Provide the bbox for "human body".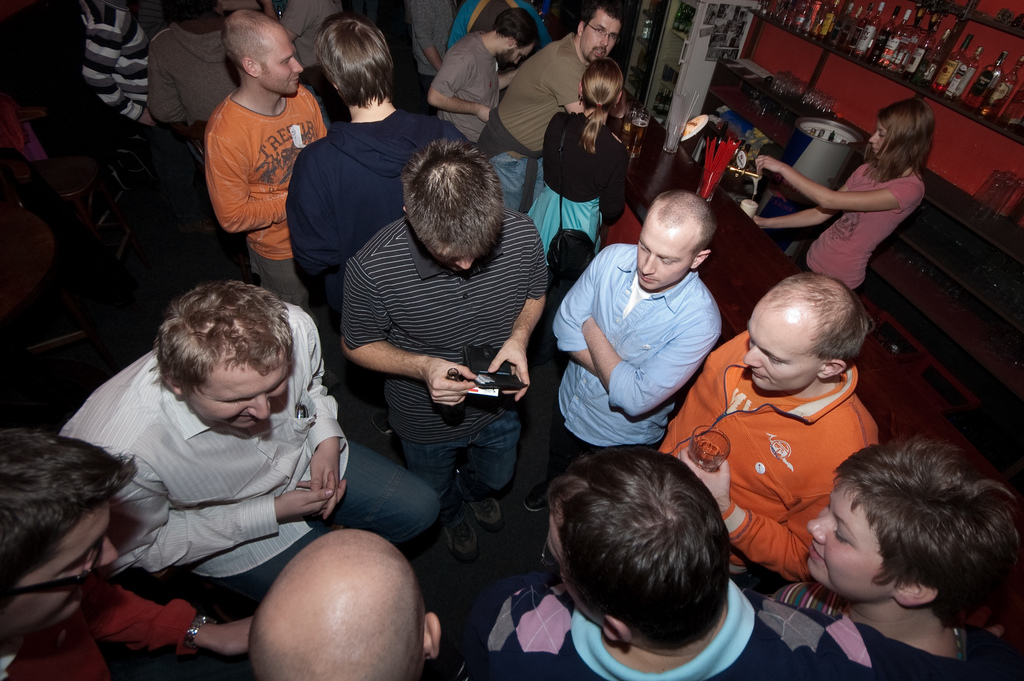
box(472, 578, 879, 680).
